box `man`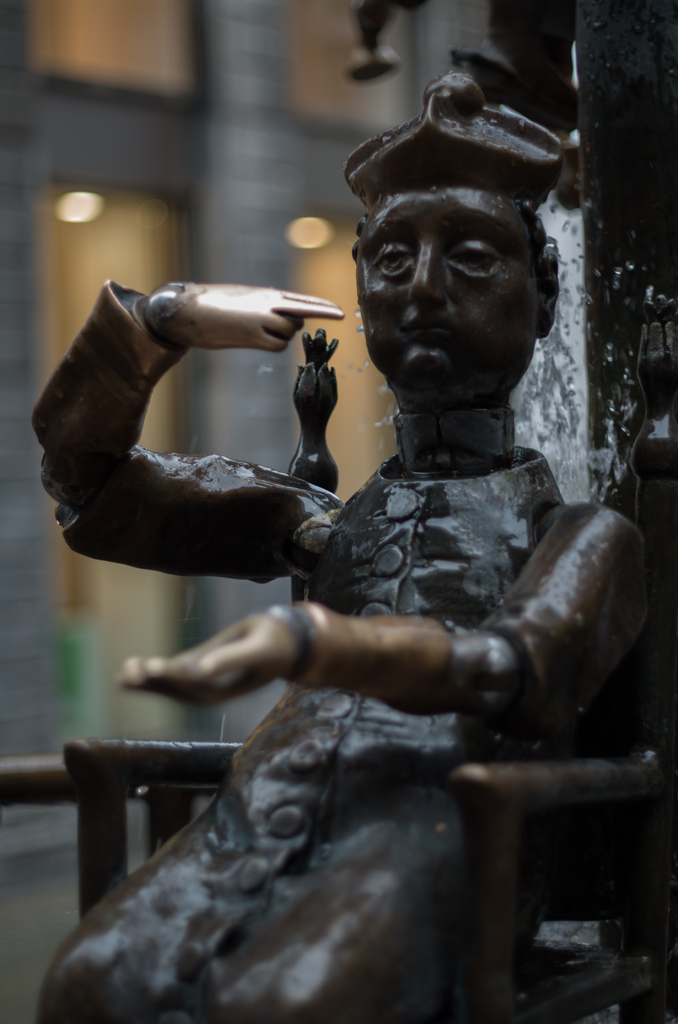
<bbox>121, 111, 641, 990</bbox>
